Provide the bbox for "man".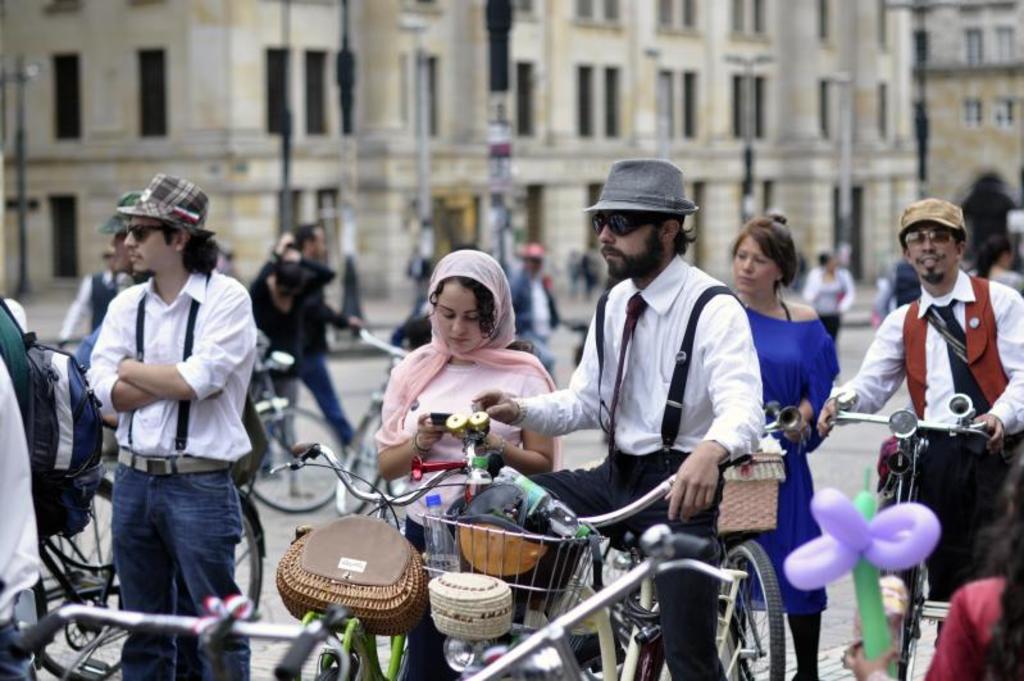
(531,167,788,627).
